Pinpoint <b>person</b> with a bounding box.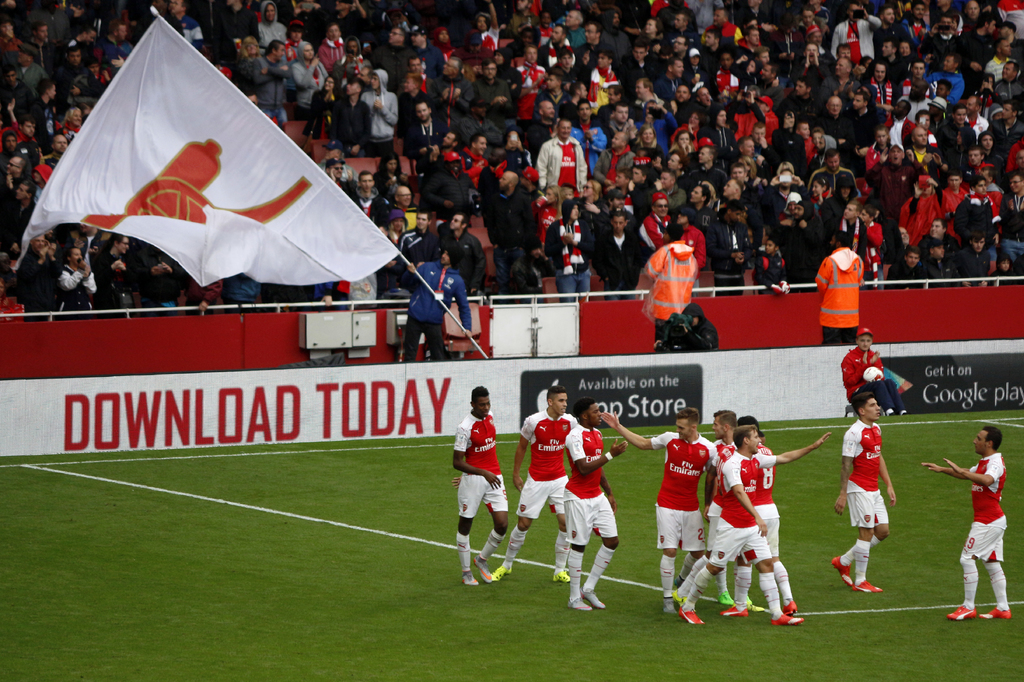
560 405 619 608.
